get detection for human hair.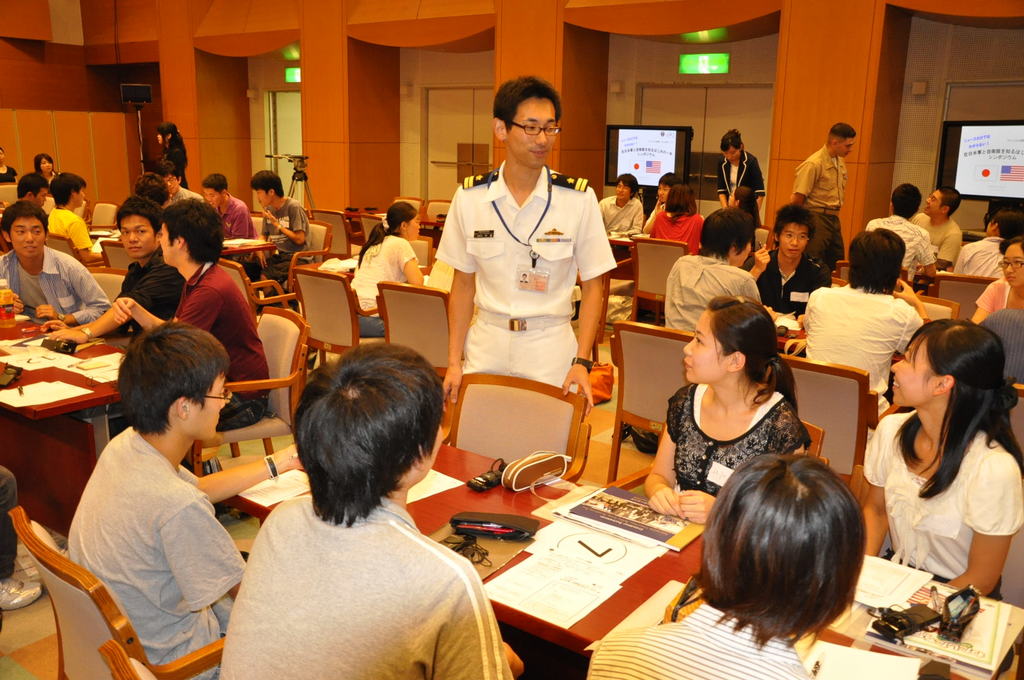
Detection: 493, 74, 563, 138.
